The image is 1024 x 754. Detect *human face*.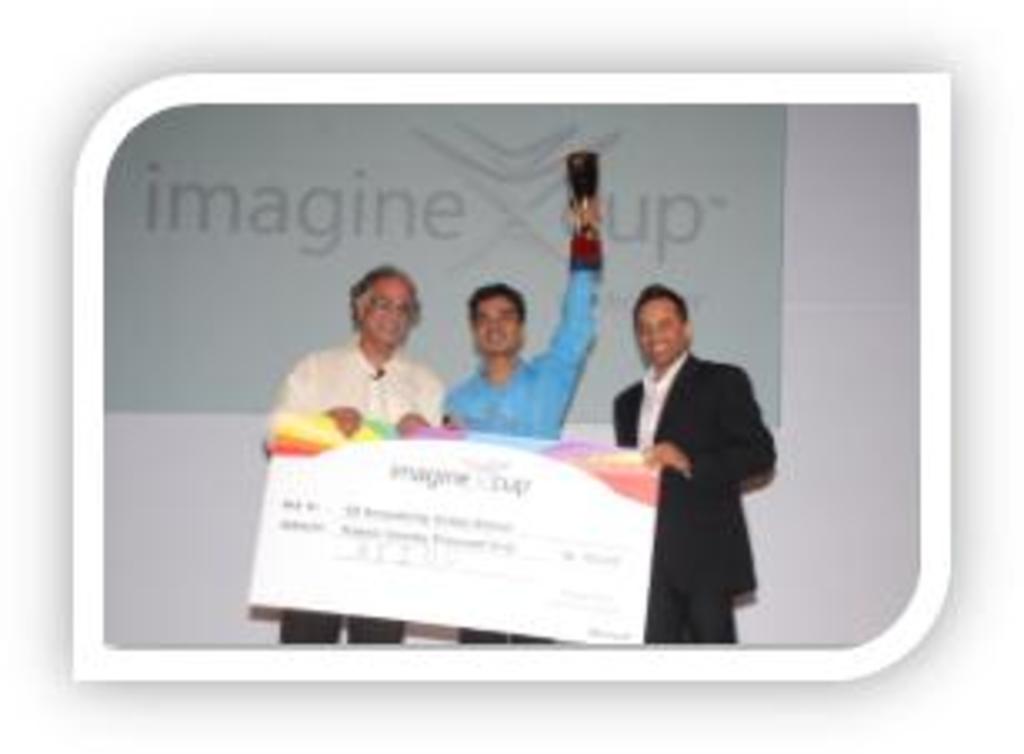
Detection: locate(627, 300, 677, 360).
